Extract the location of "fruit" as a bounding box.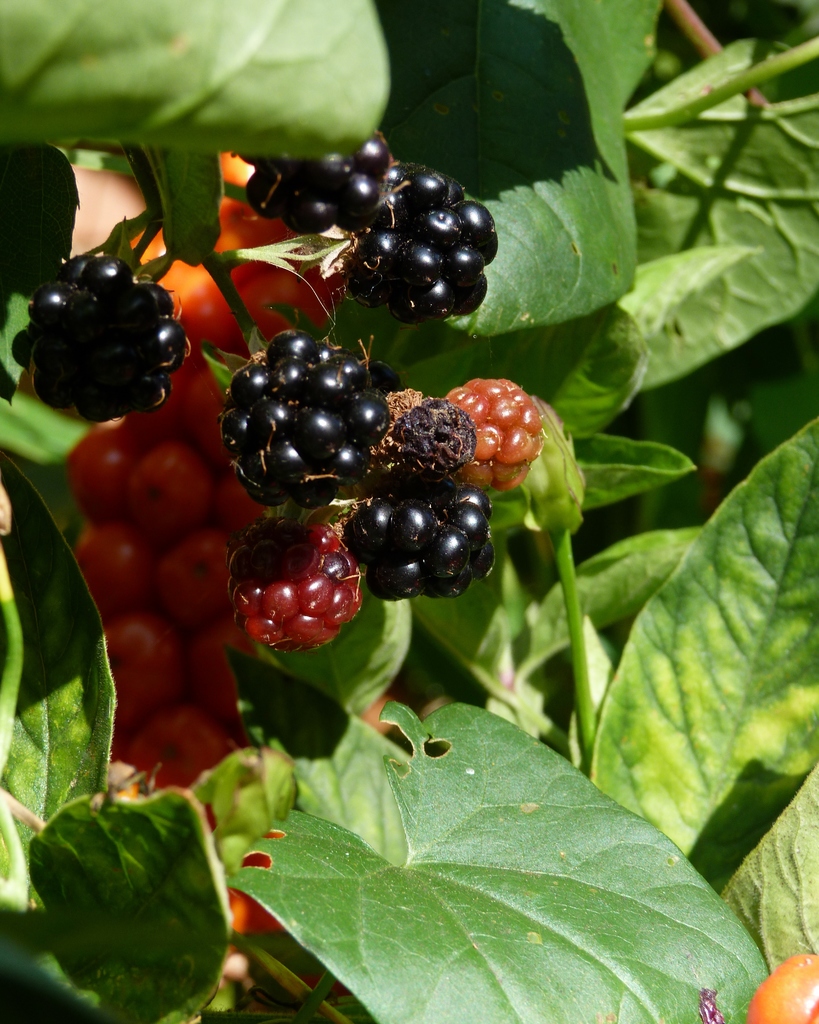
337,490,497,602.
